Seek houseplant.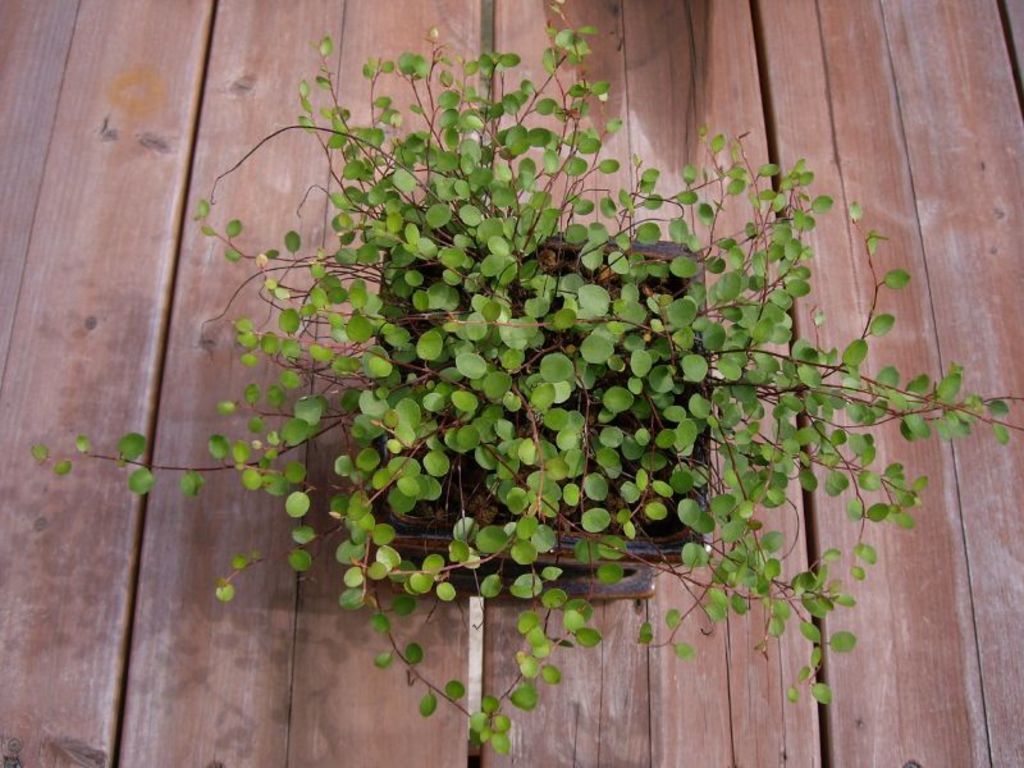
123/22/963/696.
